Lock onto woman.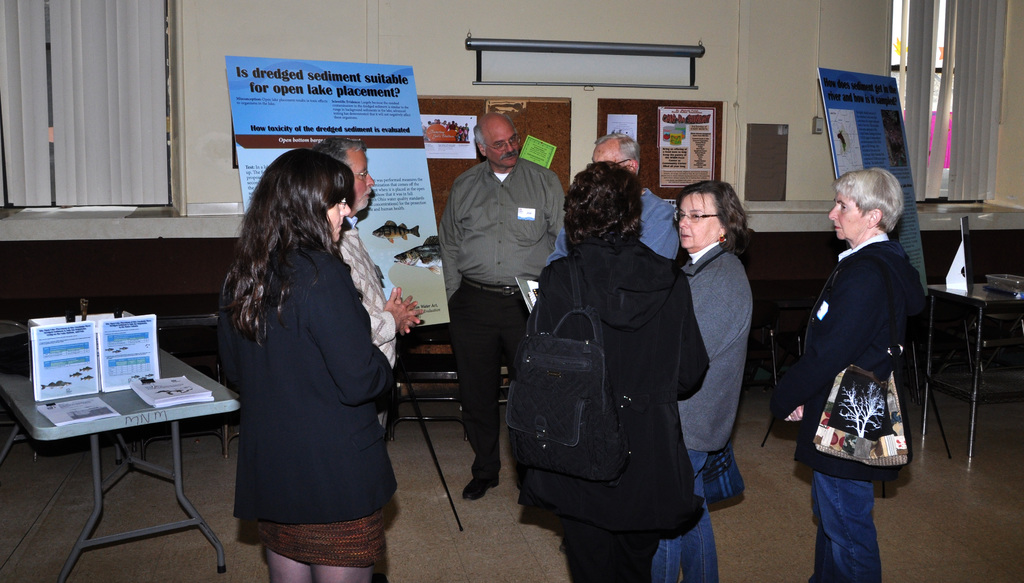
Locked: 525:162:710:582.
